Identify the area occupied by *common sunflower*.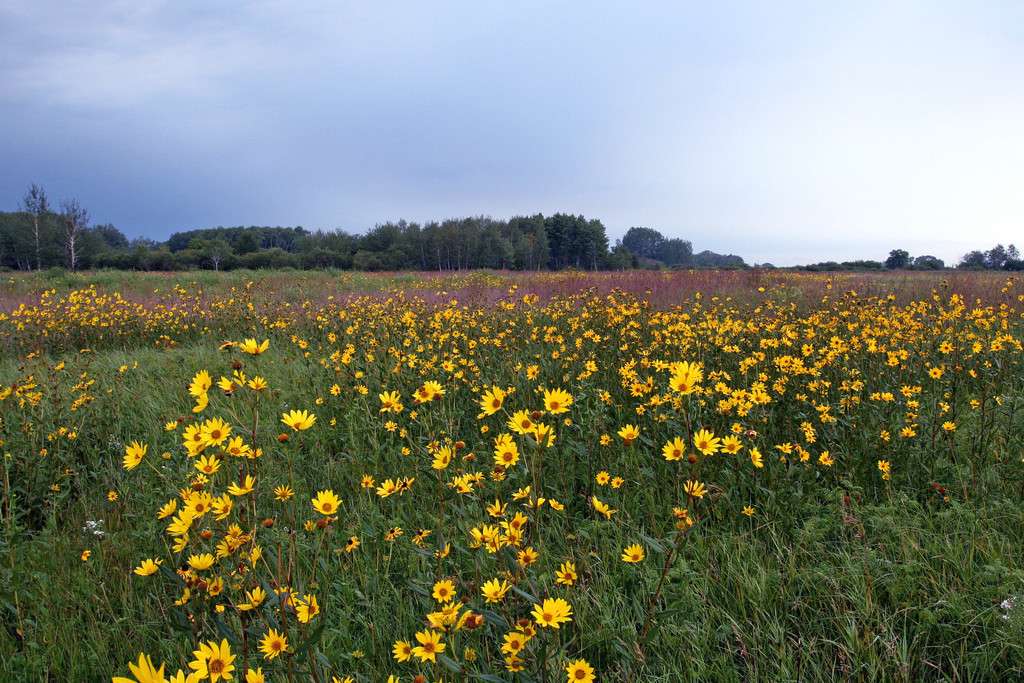
Area: crop(207, 413, 223, 444).
